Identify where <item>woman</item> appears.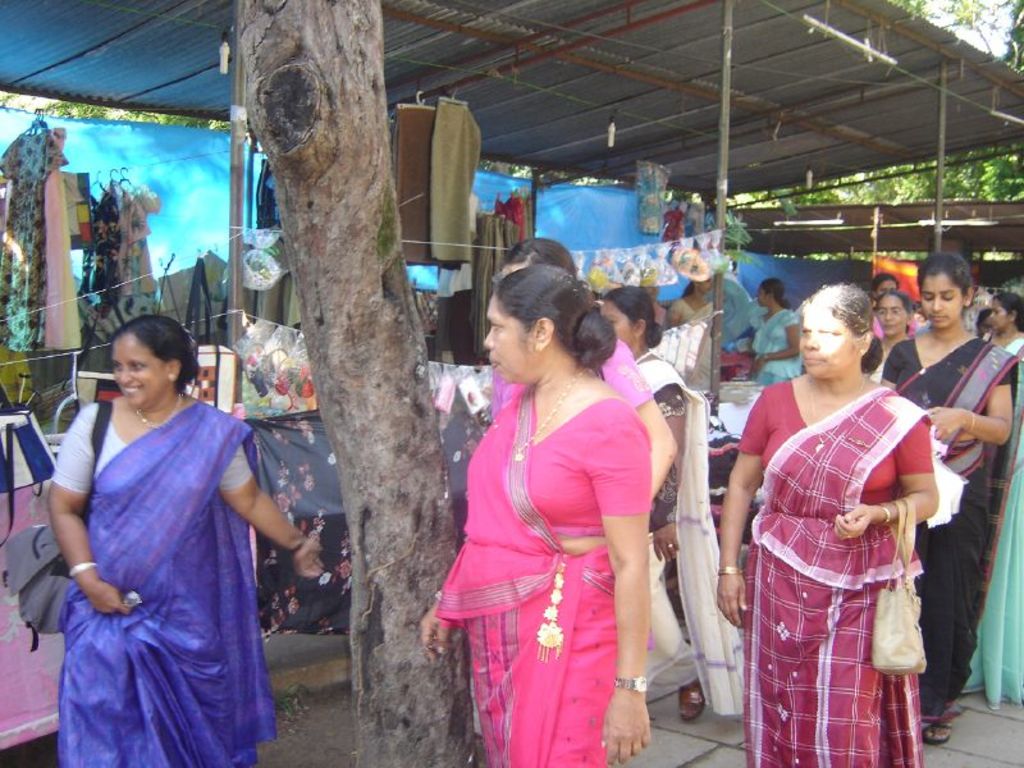
Appears at BBox(42, 312, 329, 767).
